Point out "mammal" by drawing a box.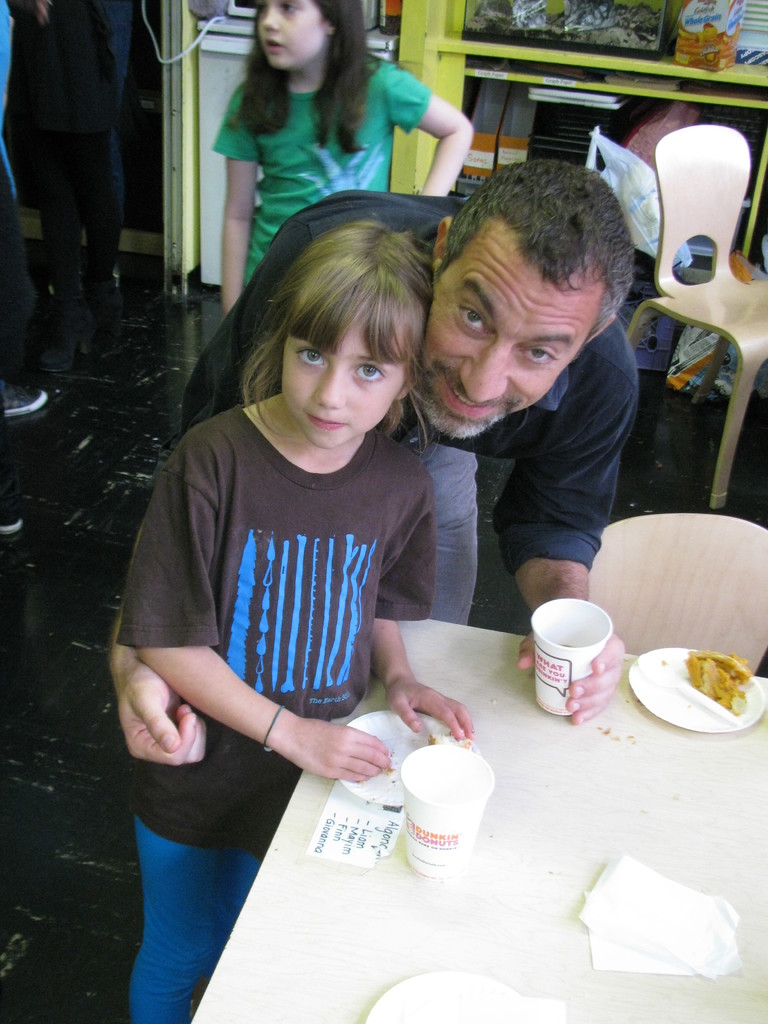
rect(127, 223, 467, 1023).
